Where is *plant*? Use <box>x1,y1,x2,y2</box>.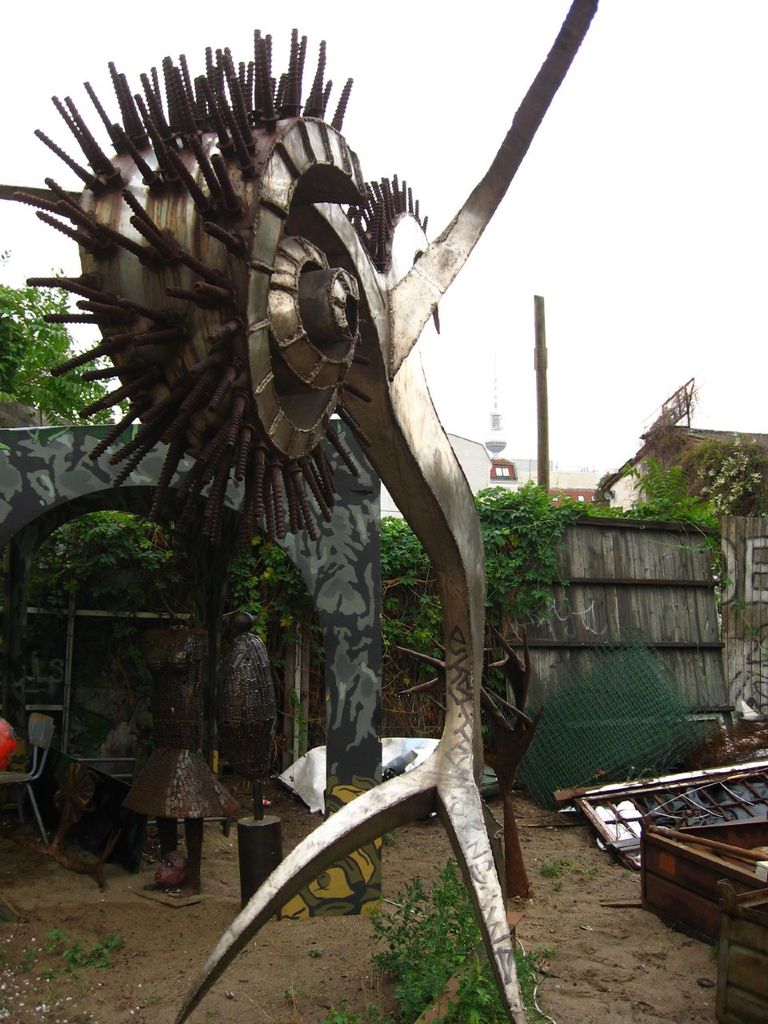
<box>0,920,131,1023</box>.
